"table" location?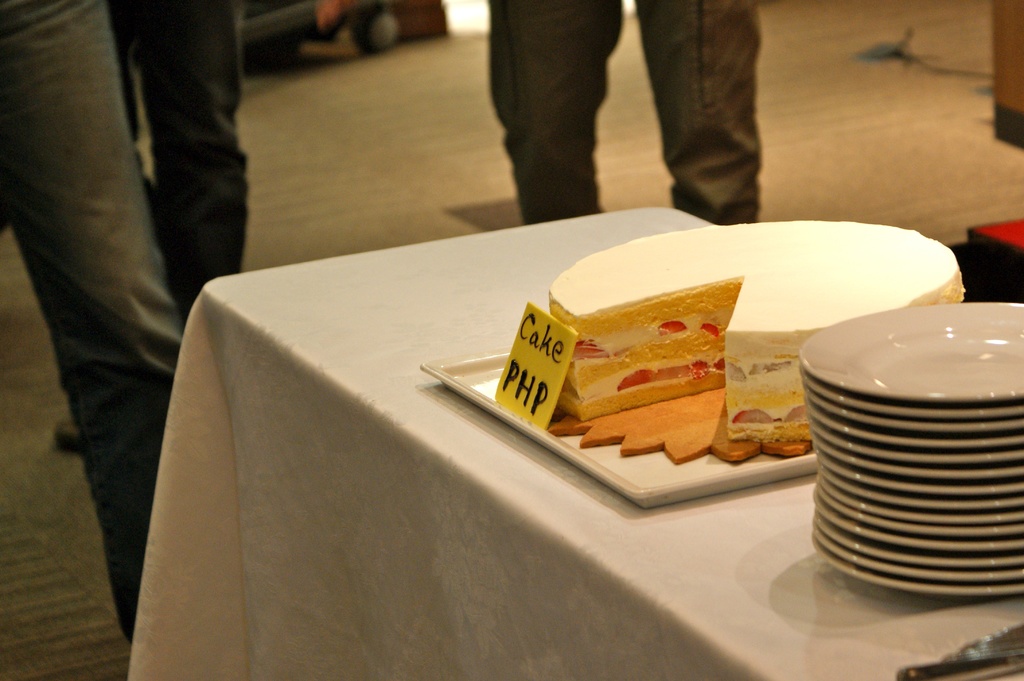
bbox(74, 194, 1008, 680)
